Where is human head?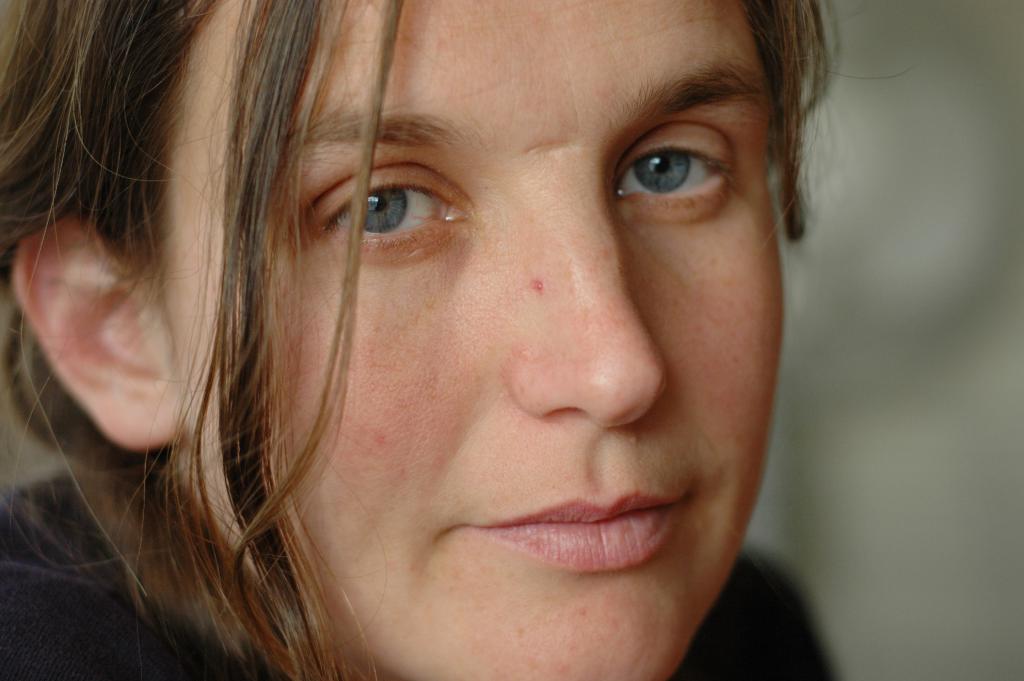
detection(44, 0, 792, 642).
